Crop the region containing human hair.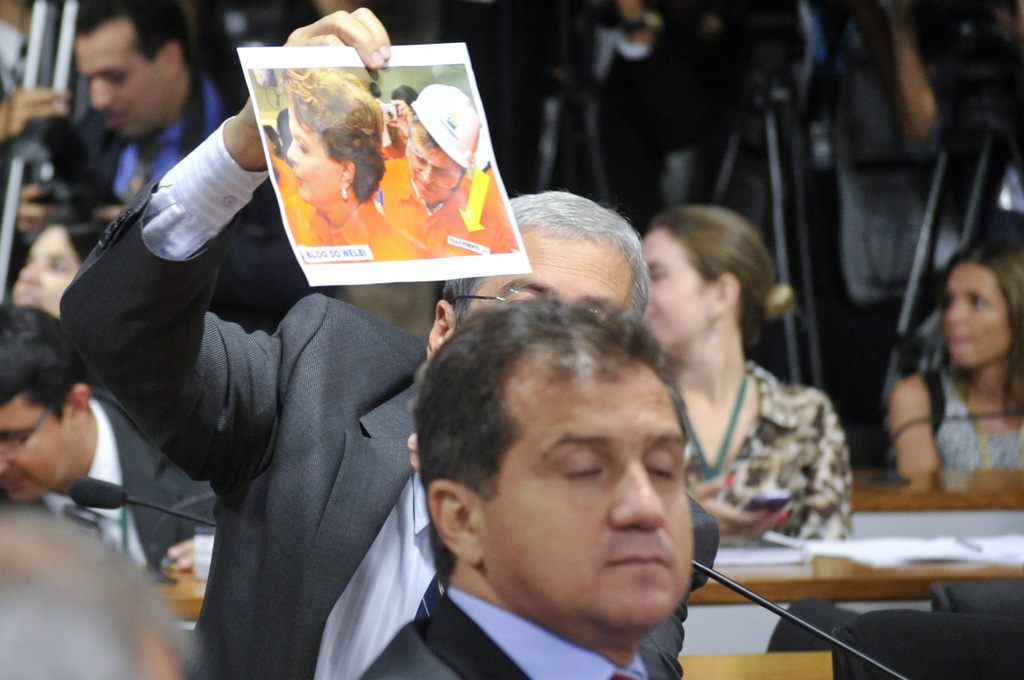
Crop region: [left=410, top=290, right=708, bottom=588].
